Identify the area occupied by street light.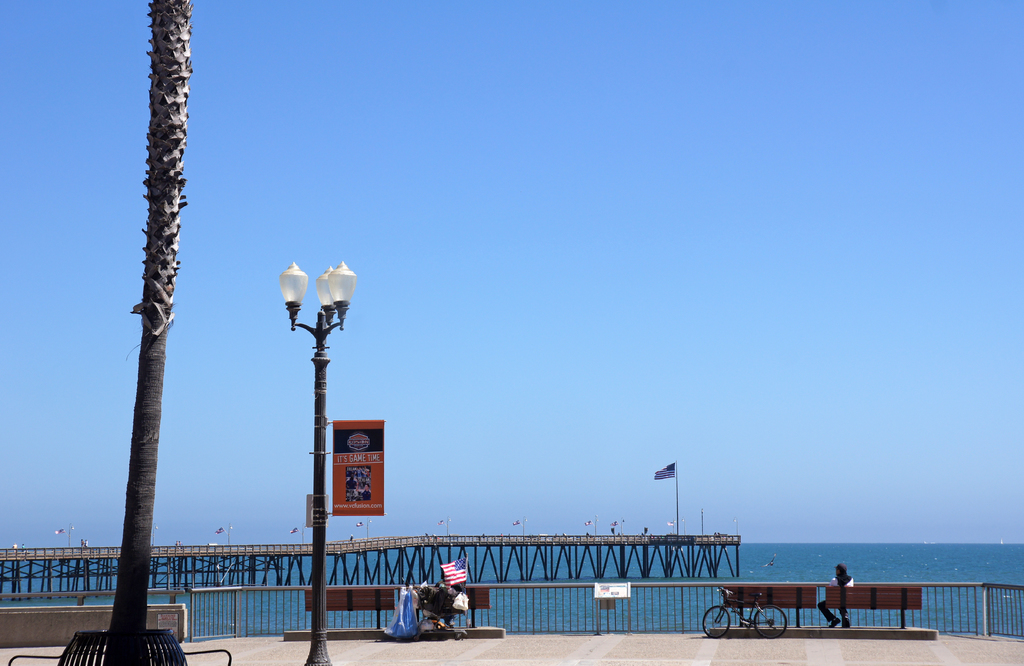
Area: Rect(682, 515, 686, 535).
